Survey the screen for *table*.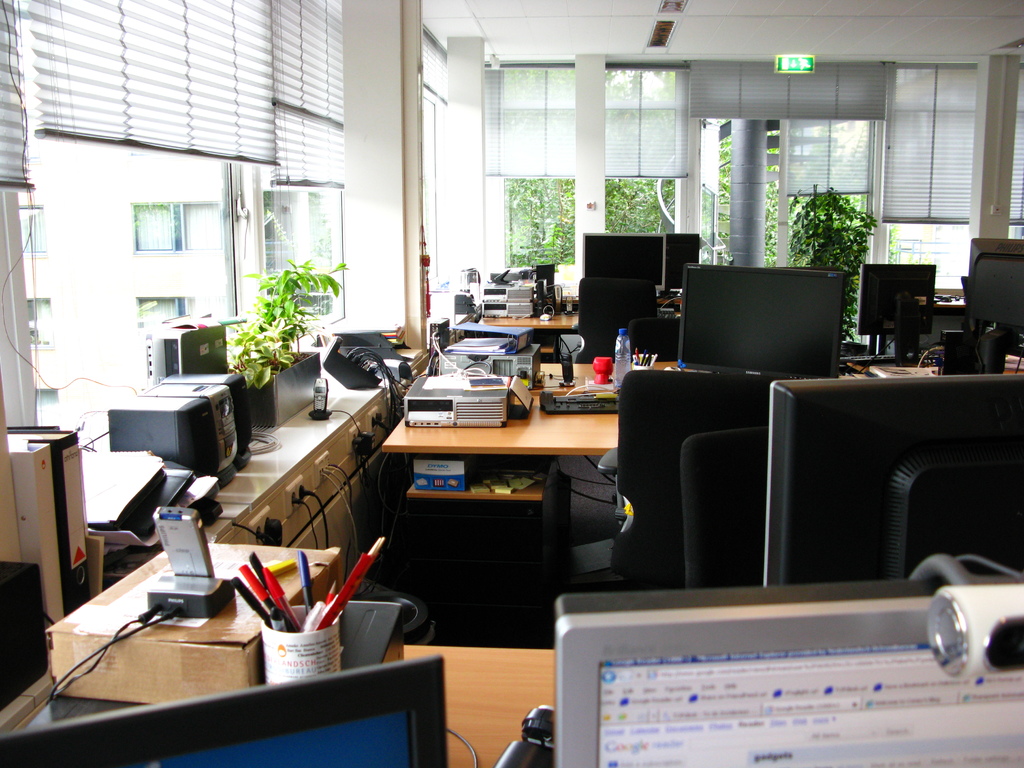
Survey found: {"x1": 374, "y1": 357, "x2": 847, "y2": 566}.
